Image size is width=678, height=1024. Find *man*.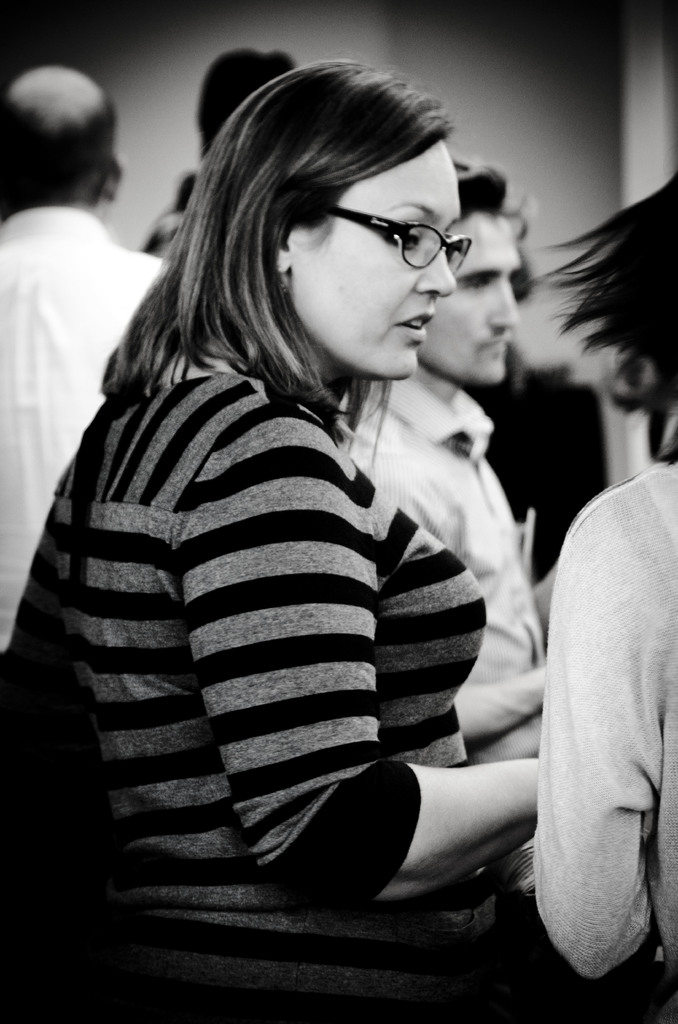
332:155:564:784.
